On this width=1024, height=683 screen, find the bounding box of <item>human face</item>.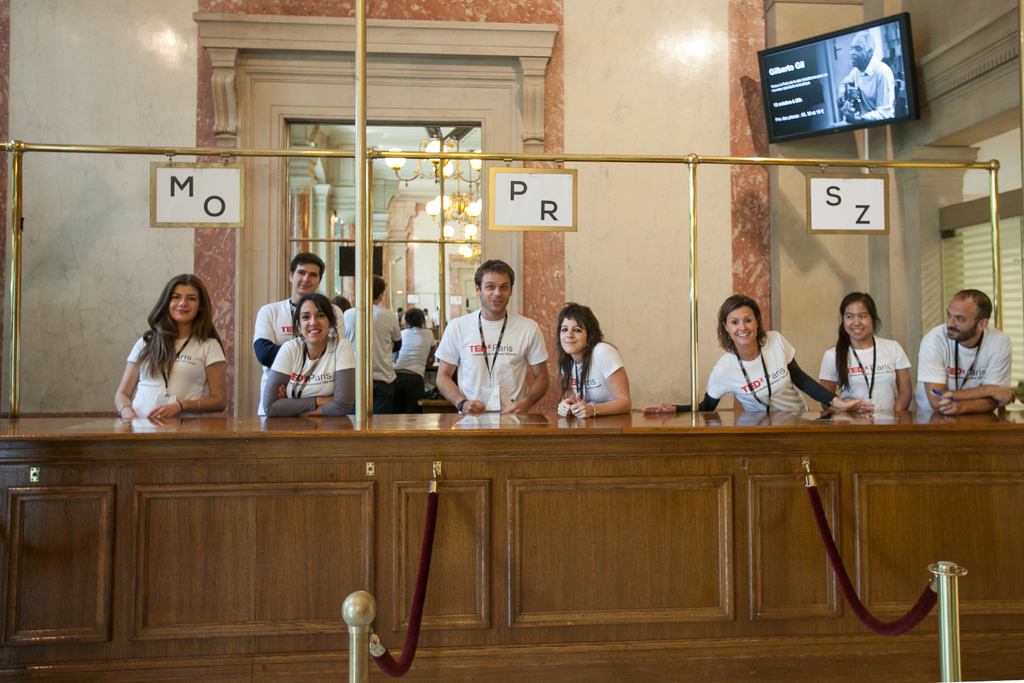
Bounding box: (478,264,515,314).
